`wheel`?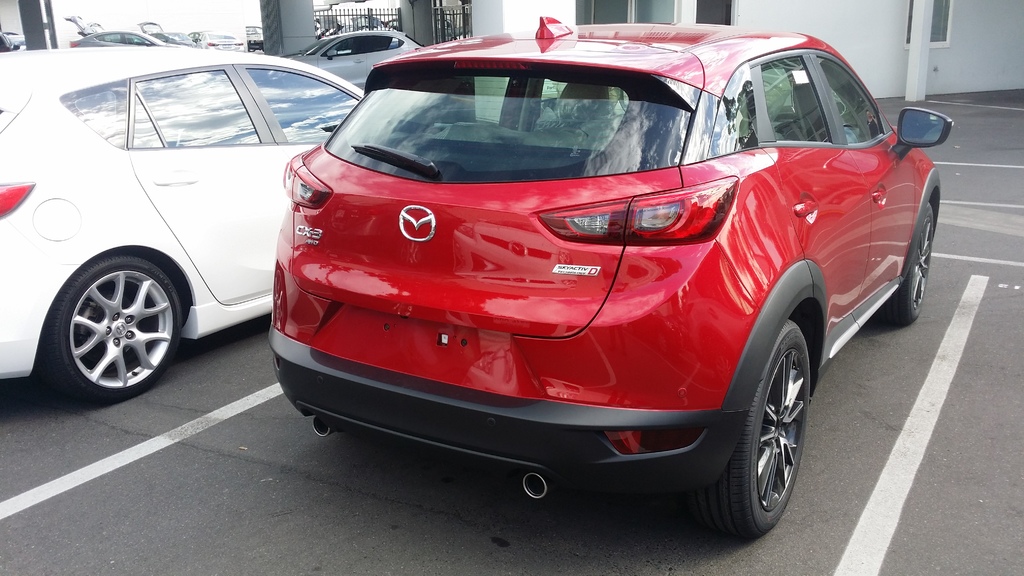
x1=687 y1=318 x2=811 y2=543
